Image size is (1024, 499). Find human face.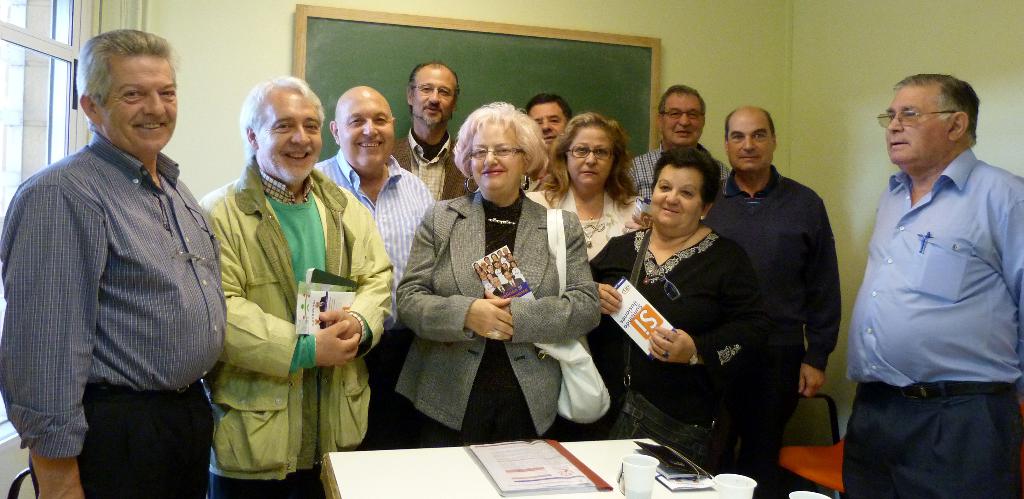
<bbox>527, 97, 569, 148</bbox>.
